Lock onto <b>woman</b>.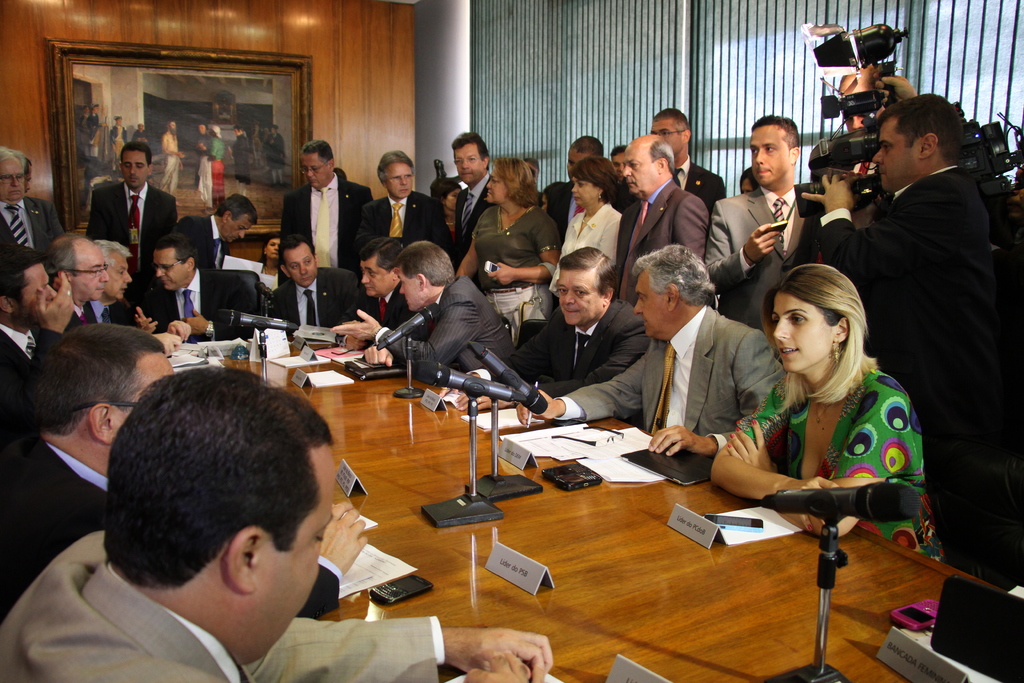
Locked: {"left": 455, "top": 155, "right": 566, "bottom": 347}.
